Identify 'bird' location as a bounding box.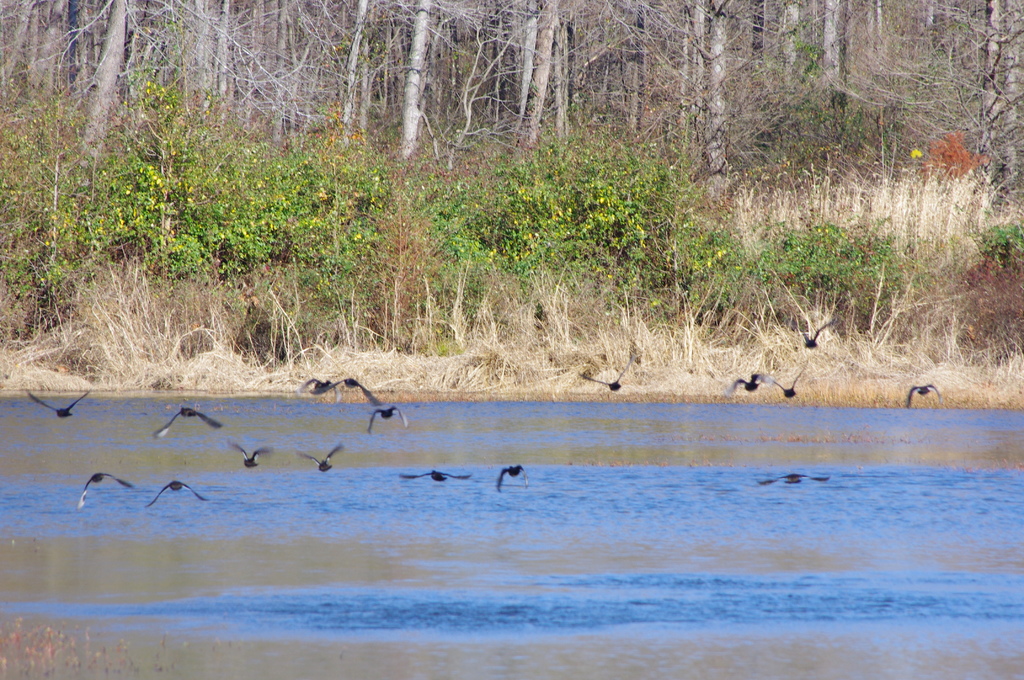
<box>312,380,372,403</box>.
